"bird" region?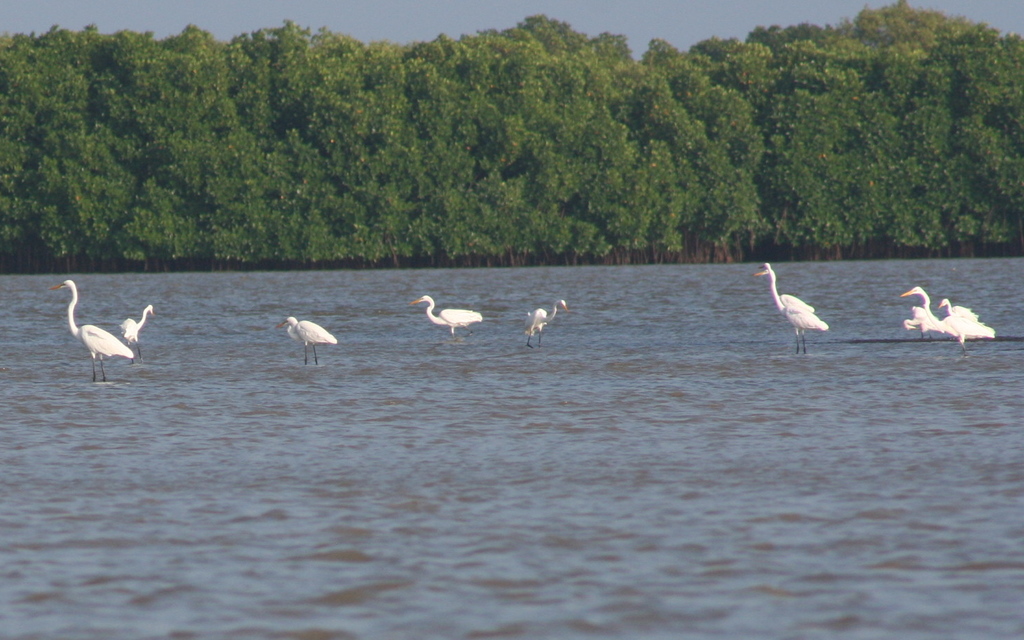
x1=942 y1=287 x2=1000 y2=361
